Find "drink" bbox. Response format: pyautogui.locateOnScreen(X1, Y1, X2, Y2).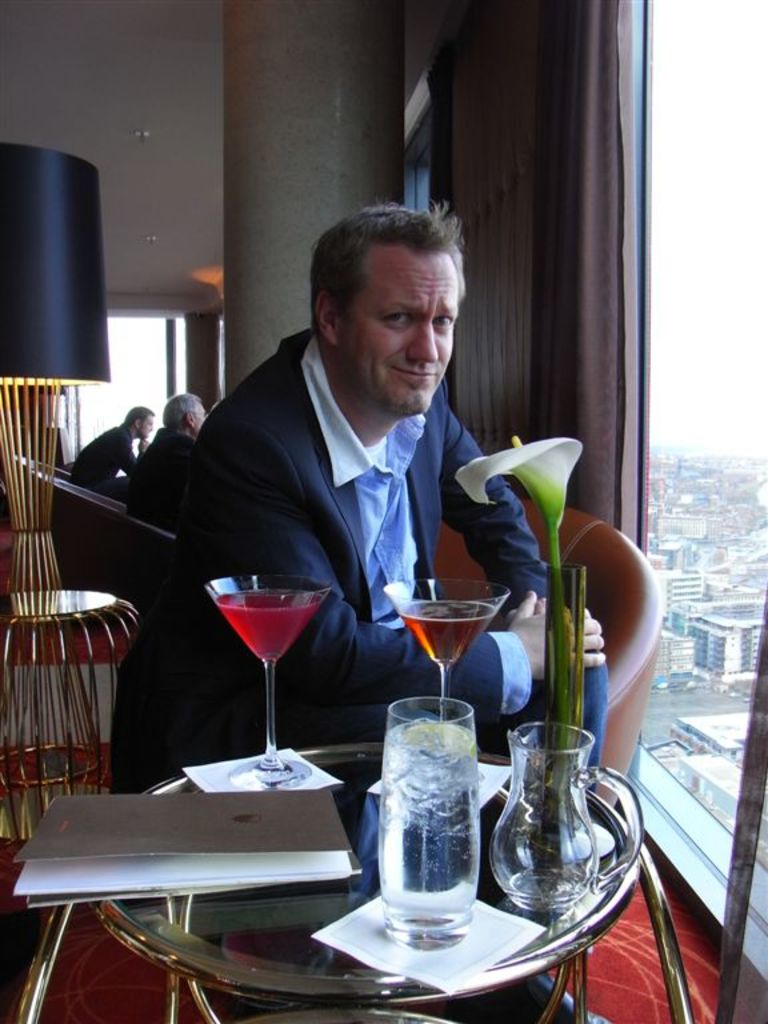
pyautogui.locateOnScreen(400, 597, 493, 665).
